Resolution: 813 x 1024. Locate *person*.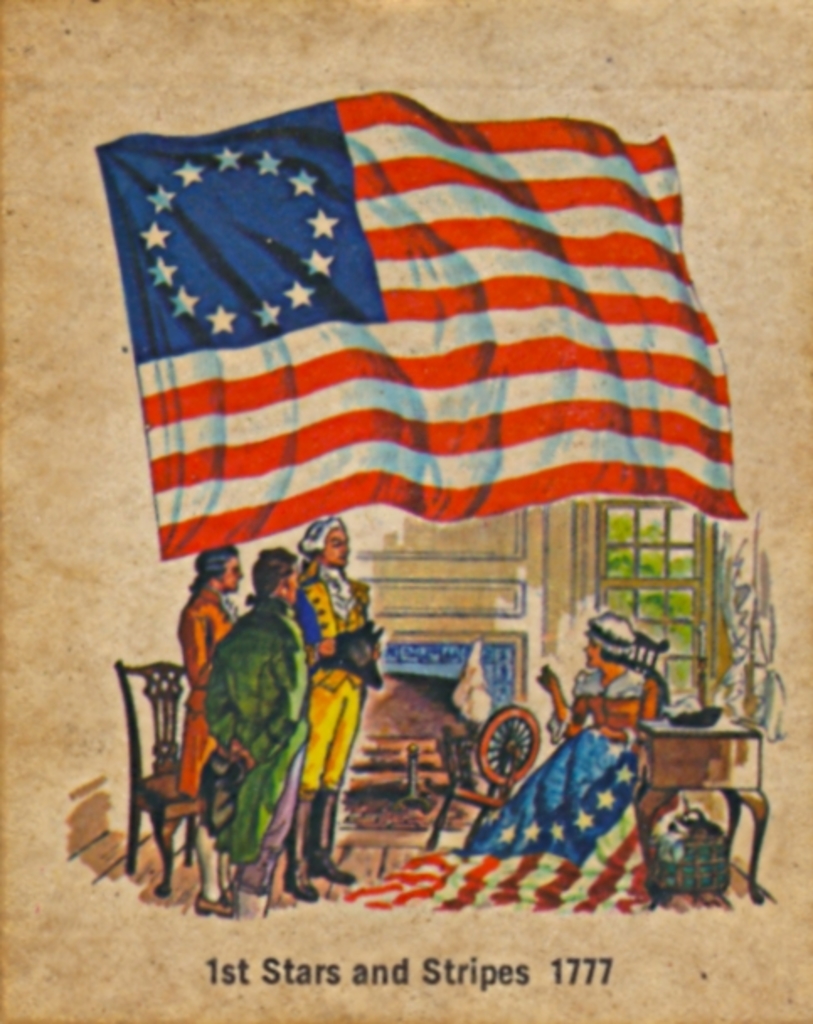
rect(295, 505, 382, 884).
